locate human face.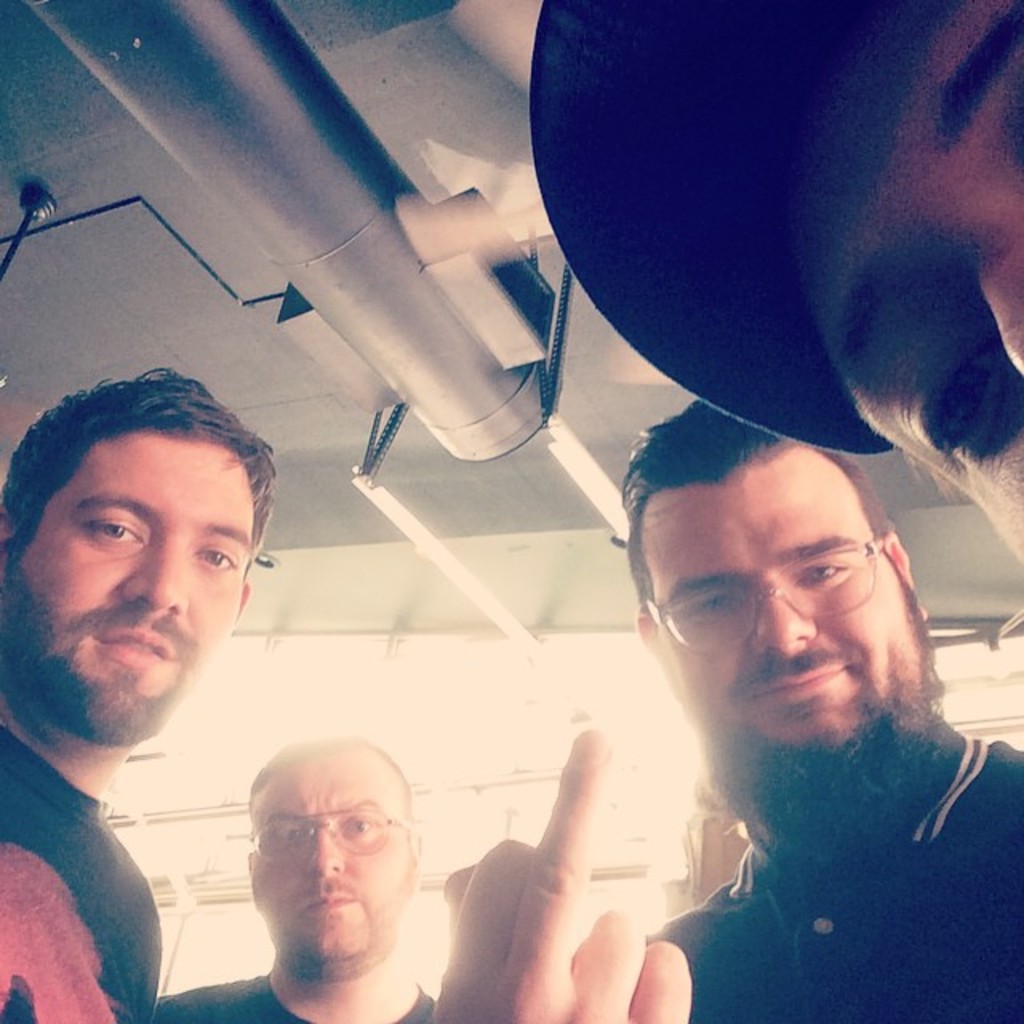
Bounding box: select_region(640, 475, 922, 778).
